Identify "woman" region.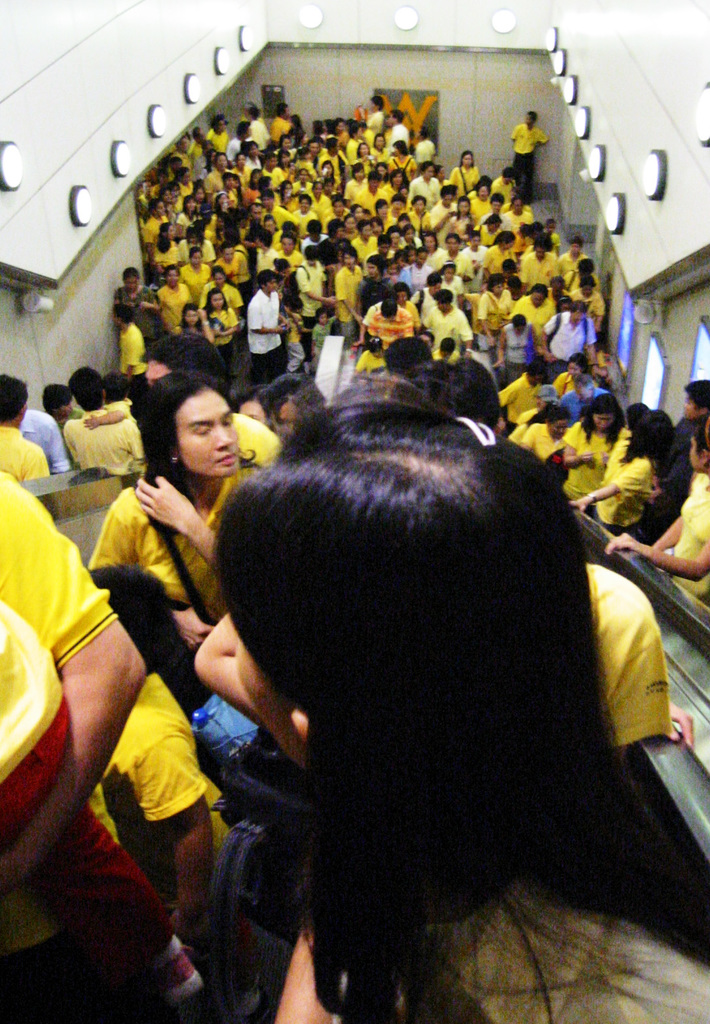
Region: (x1=572, y1=404, x2=677, y2=536).
